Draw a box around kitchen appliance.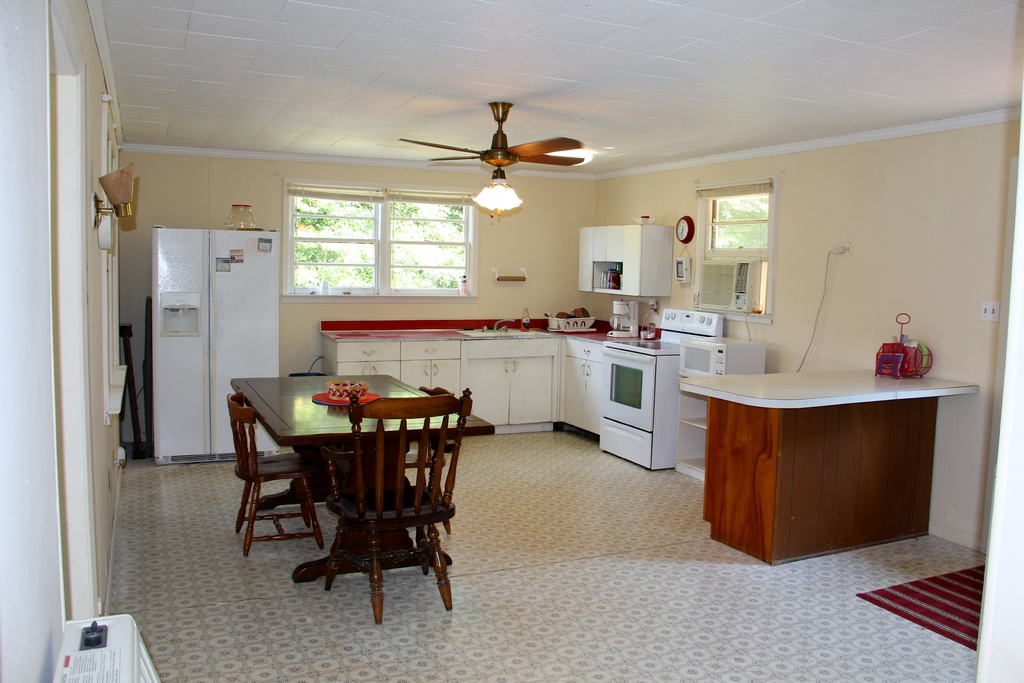
<box>153,230,283,463</box>.
